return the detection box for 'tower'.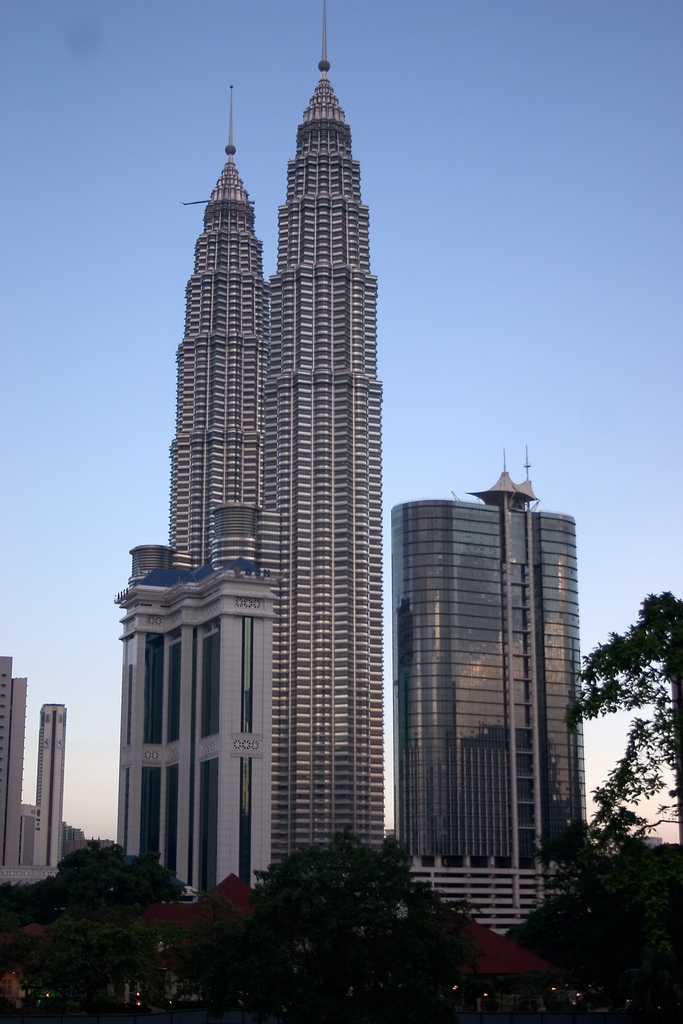
0 657 45 863.
